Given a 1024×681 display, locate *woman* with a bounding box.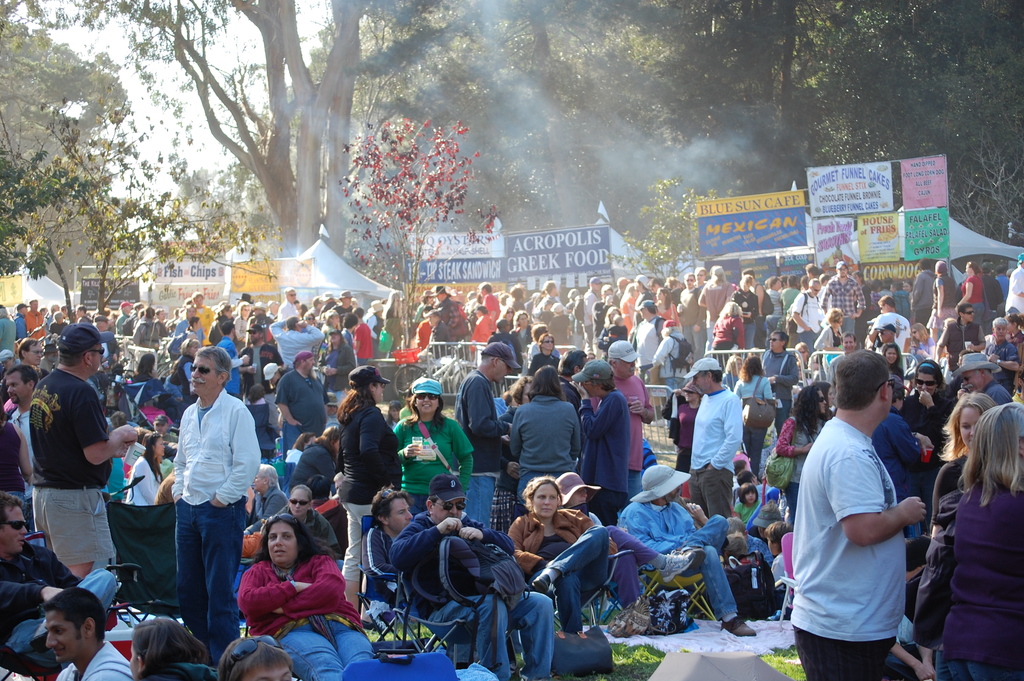
Located: bbox=[724, 355, 746, 393].
